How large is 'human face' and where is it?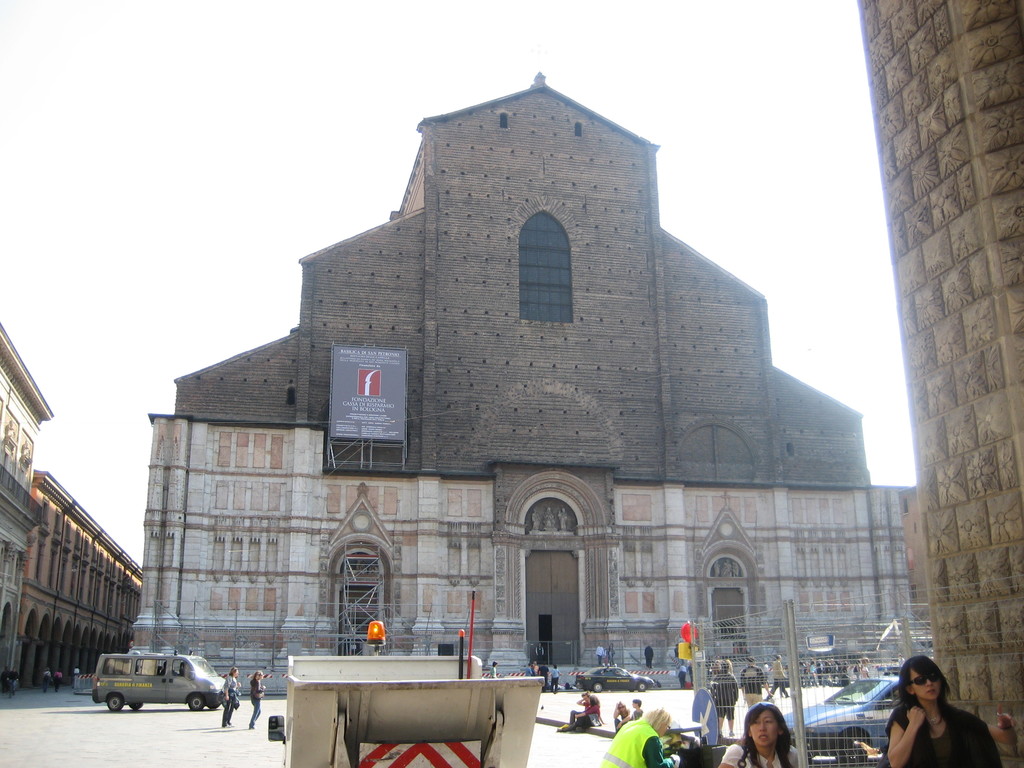
Bounding box: x1=632, y1=700, x2=637, y2=711.
